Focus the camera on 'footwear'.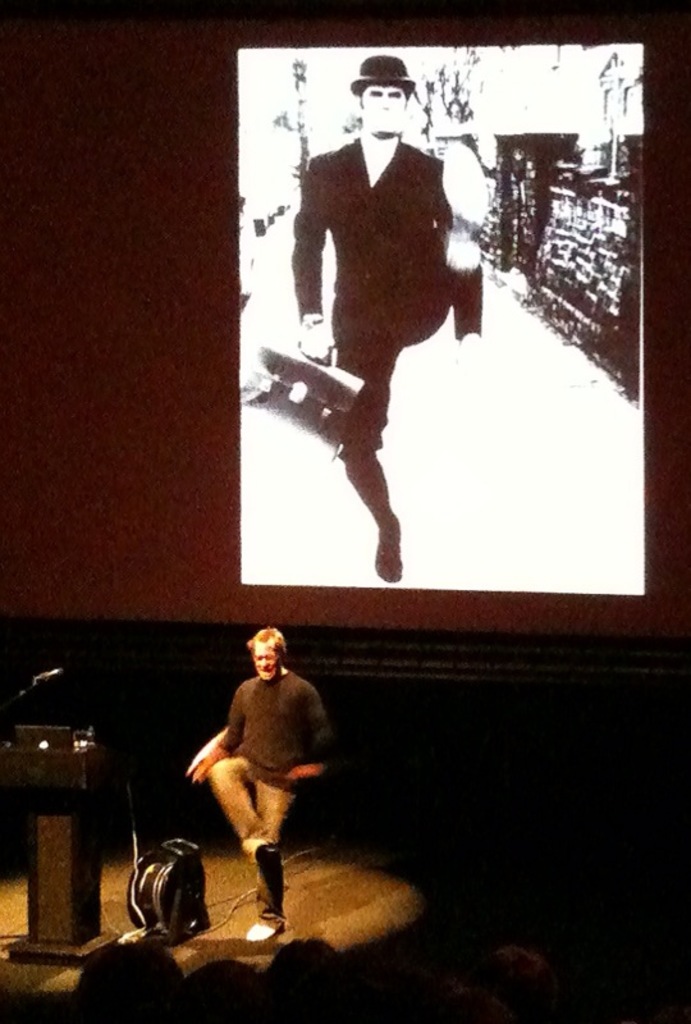
Focus region: (372,520,404,582).
